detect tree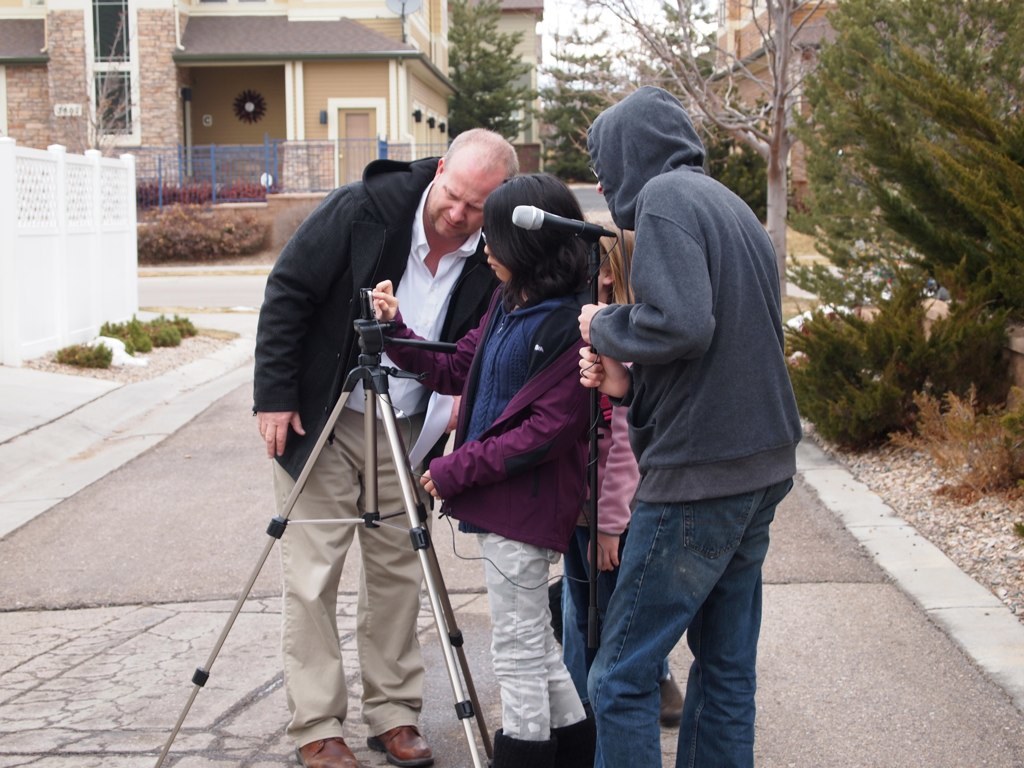
l=443, t=0, r=536, b=141
